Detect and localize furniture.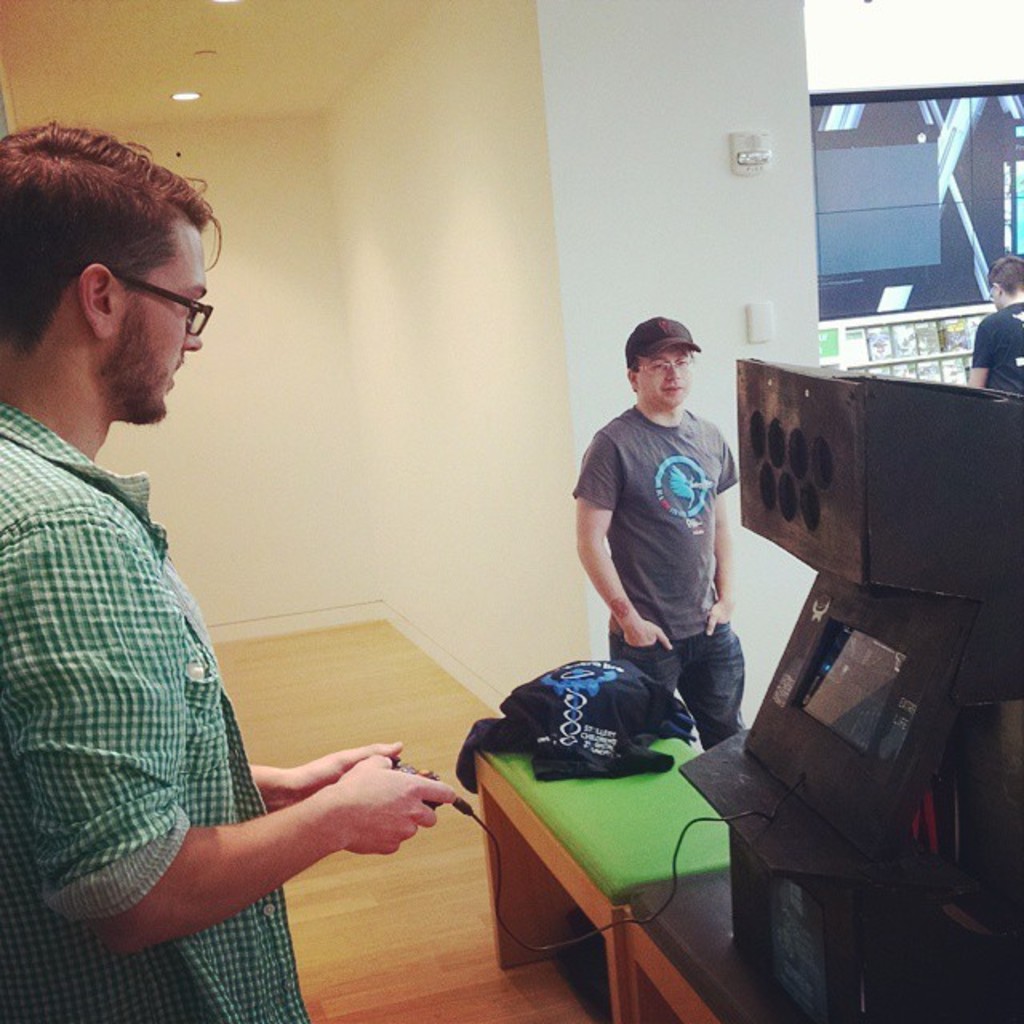
Localized at 626/872/794/1022.
